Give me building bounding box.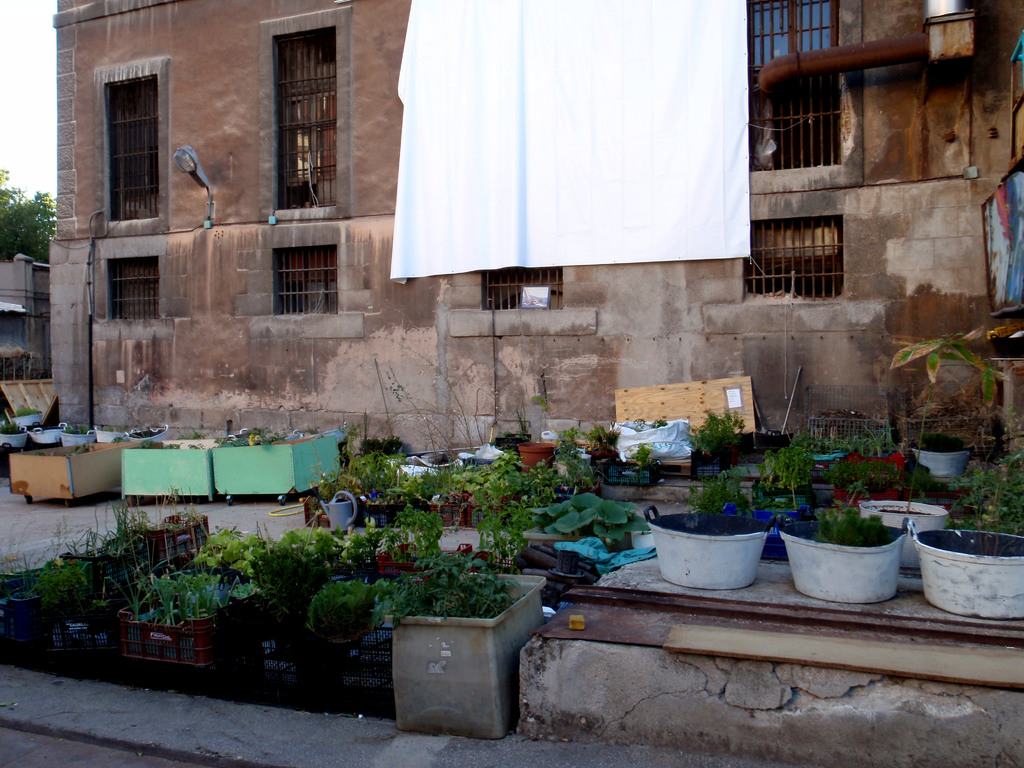
locate(49, 0, 1023, 468).
